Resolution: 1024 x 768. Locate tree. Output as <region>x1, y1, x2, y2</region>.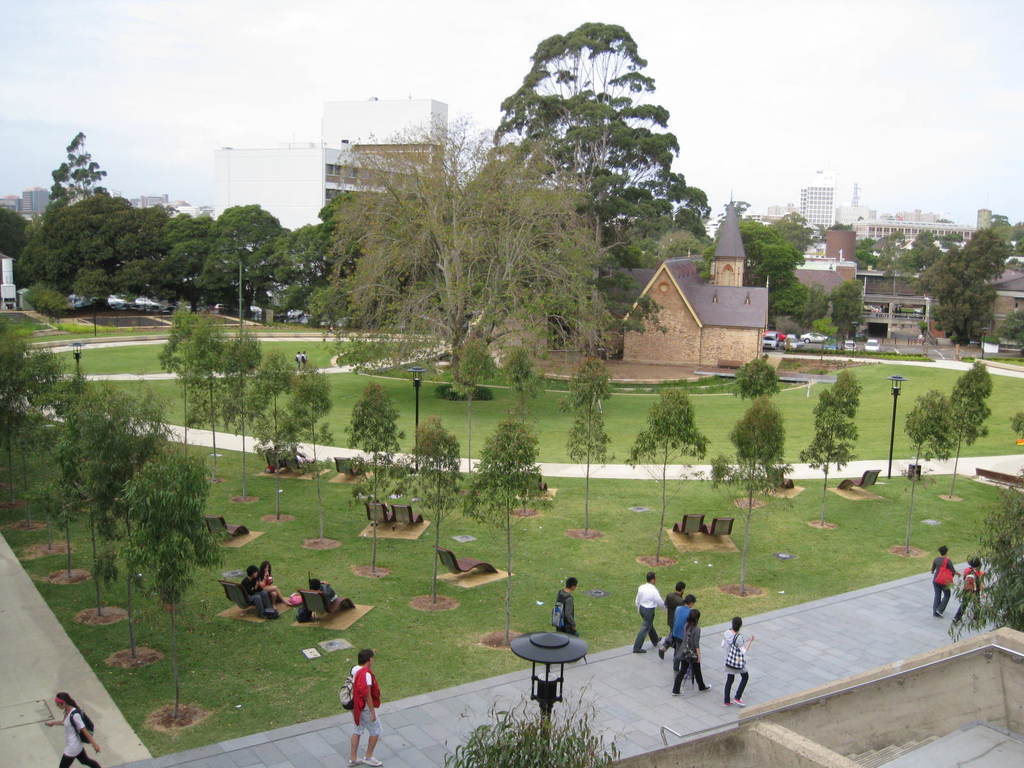
<region>824, 214, 858, 230</region>.
